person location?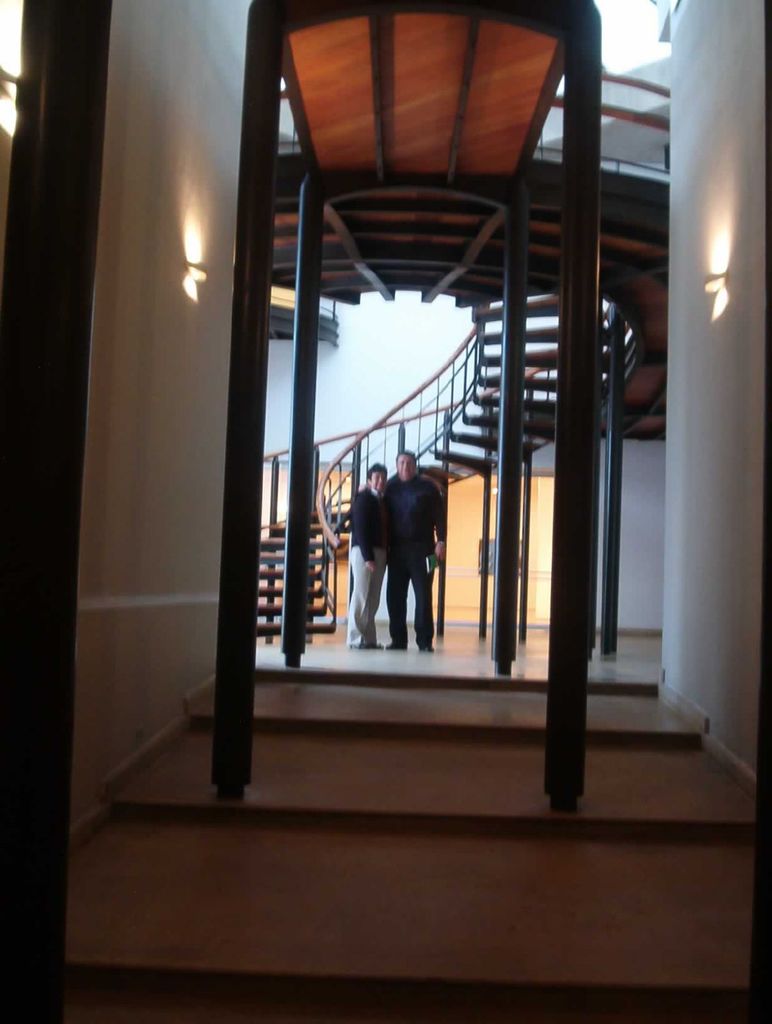
{"x1": 360, "y1": 449, "x2": 456, "y2": 653}
